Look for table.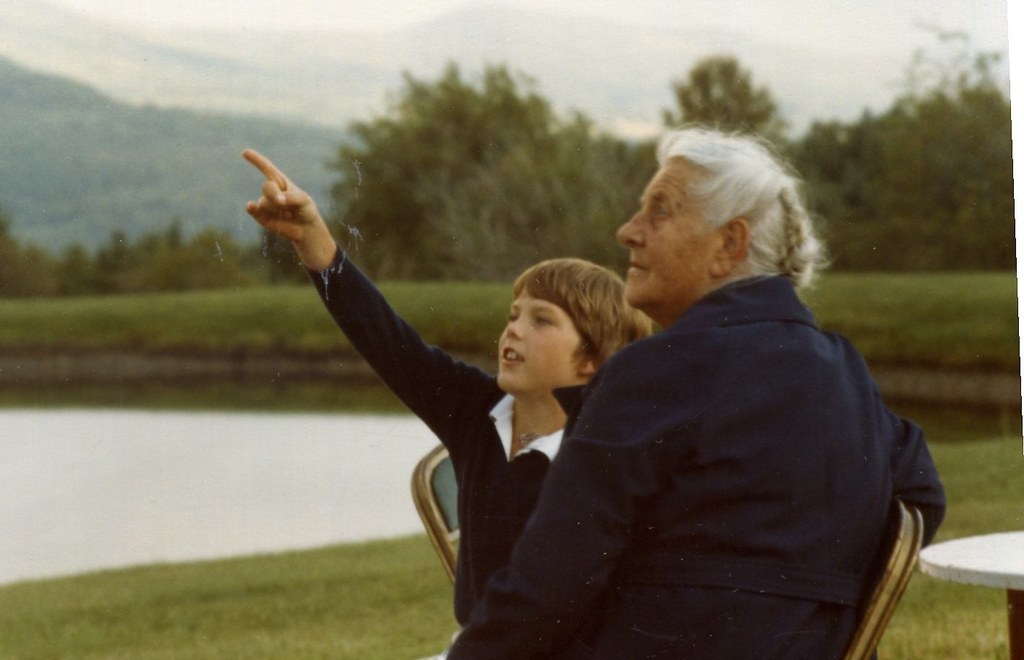
Found: BBox(916, 525, 1023, 659).
